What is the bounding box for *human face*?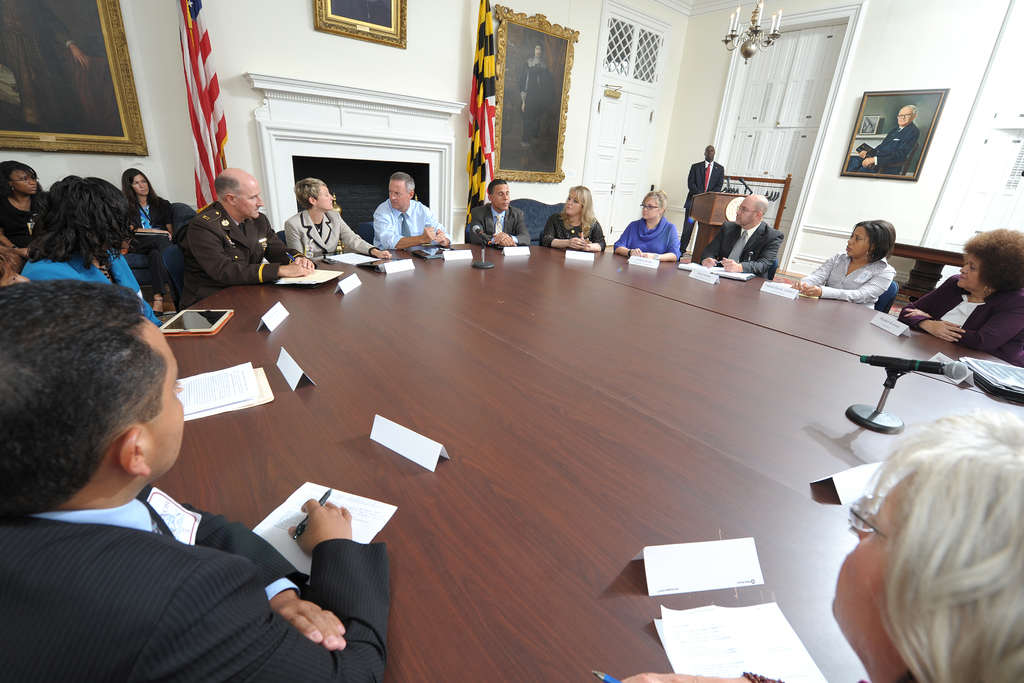
(734, 197, 755, 224).
